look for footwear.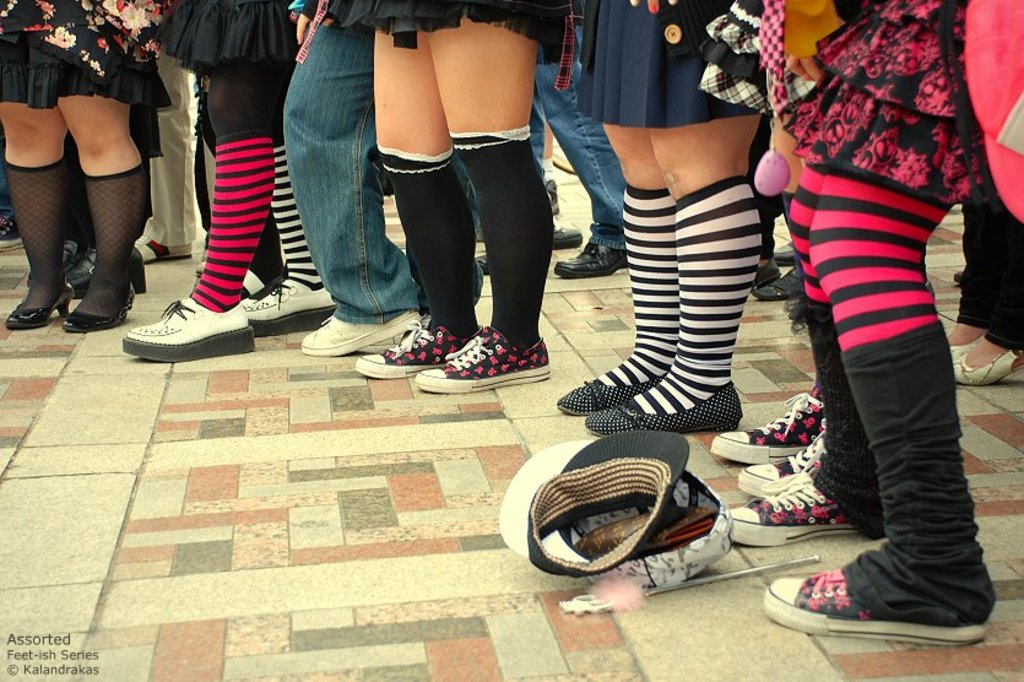
Found: x1=587, y1=383, x2=741, y2=435.
